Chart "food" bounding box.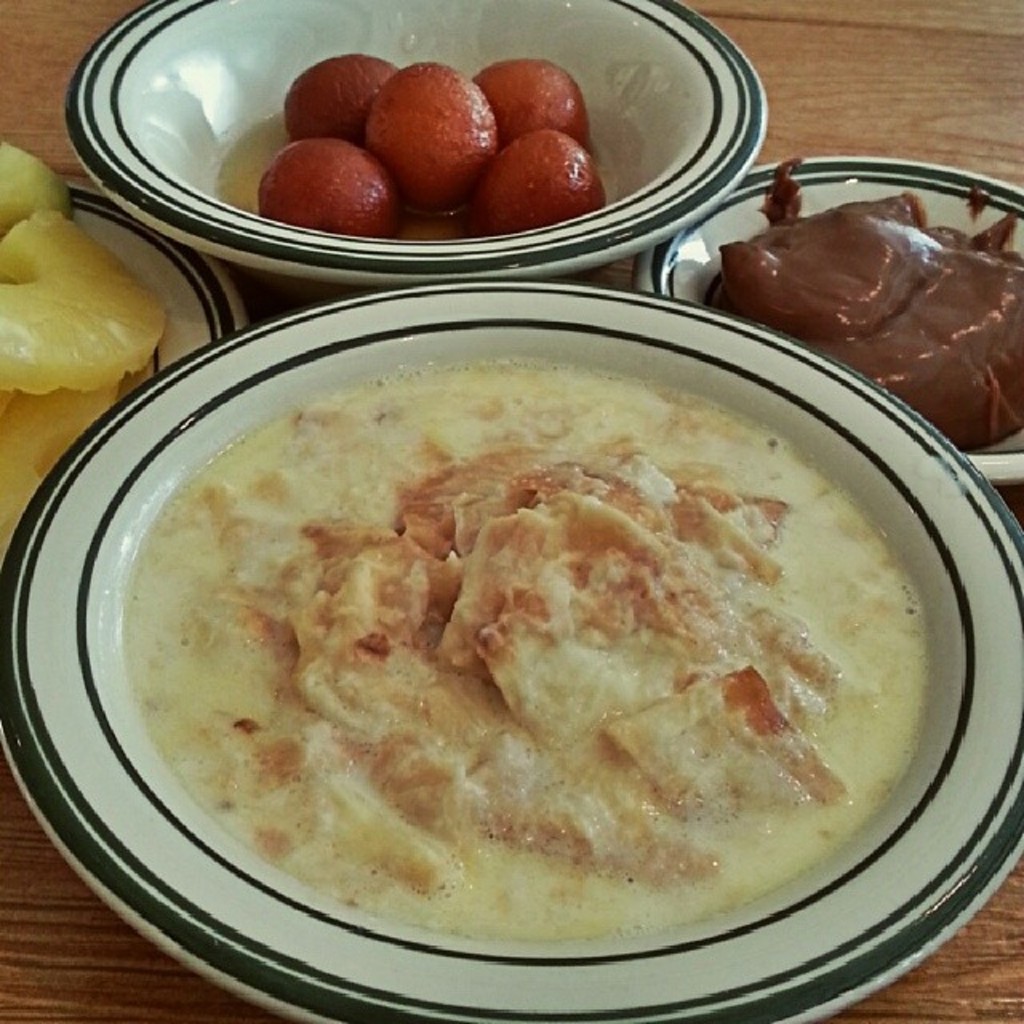
Charted: (left=277, top=46, right=406, bottom=141).
